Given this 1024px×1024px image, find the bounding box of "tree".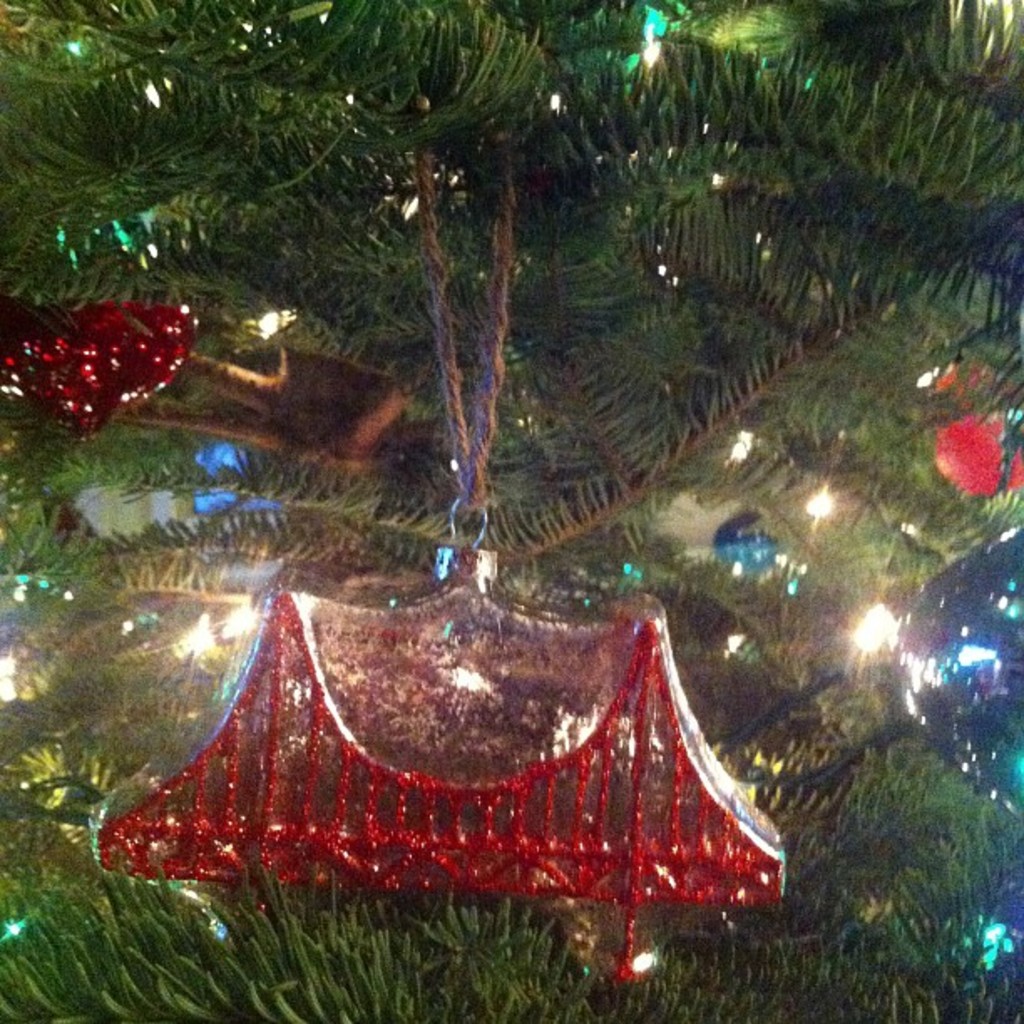
bbox(0, 8, 1022, 1022).
